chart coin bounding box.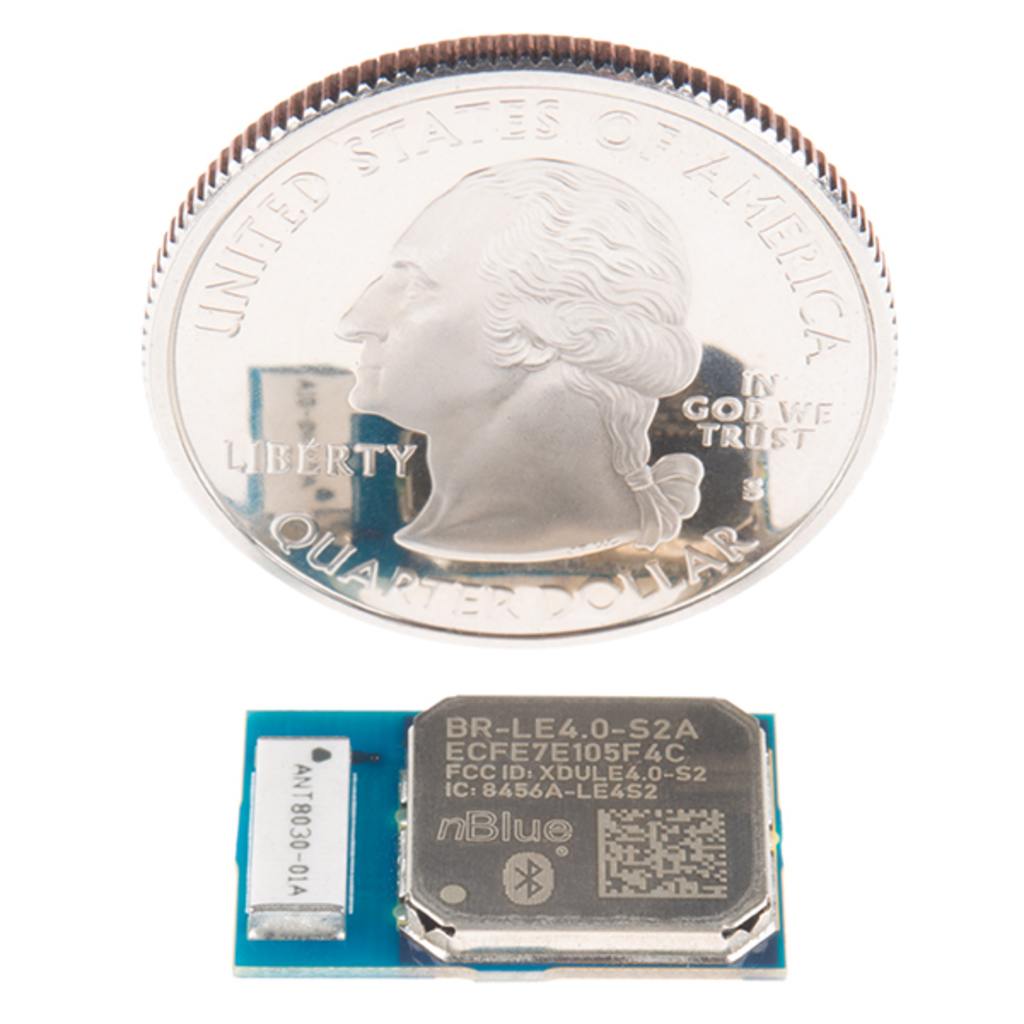
Charted: pyautogui.locateOnScreen(138, 27, 903, 638).
